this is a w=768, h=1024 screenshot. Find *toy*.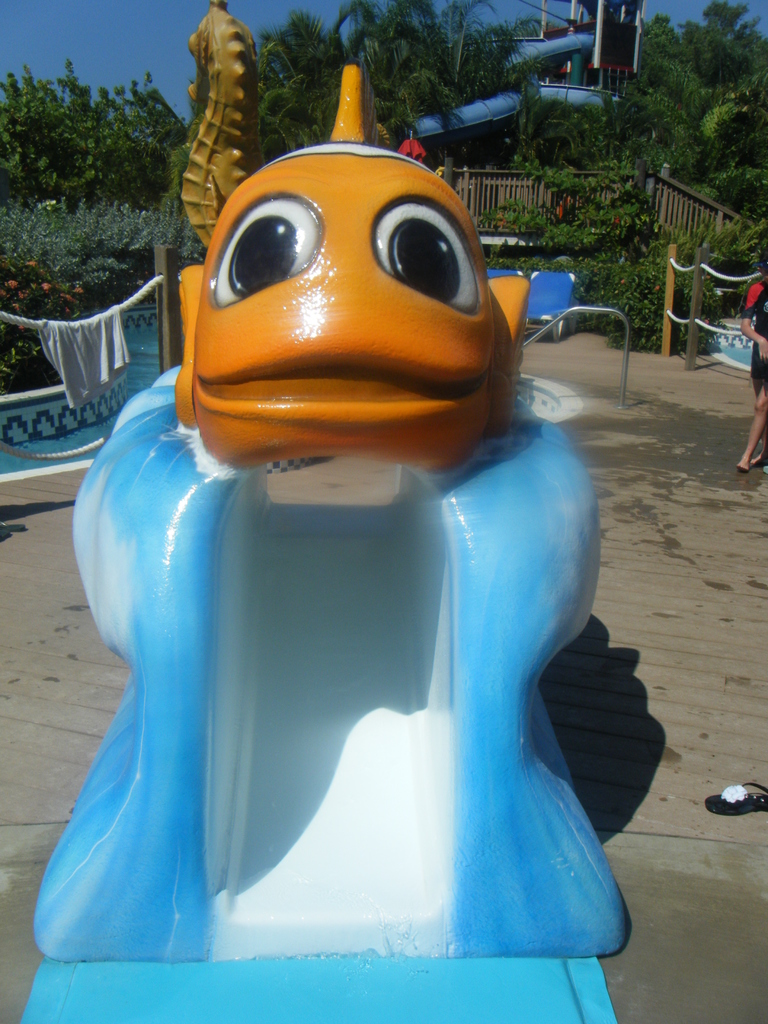
Bounding box: [21, 67, 627, 1023].
